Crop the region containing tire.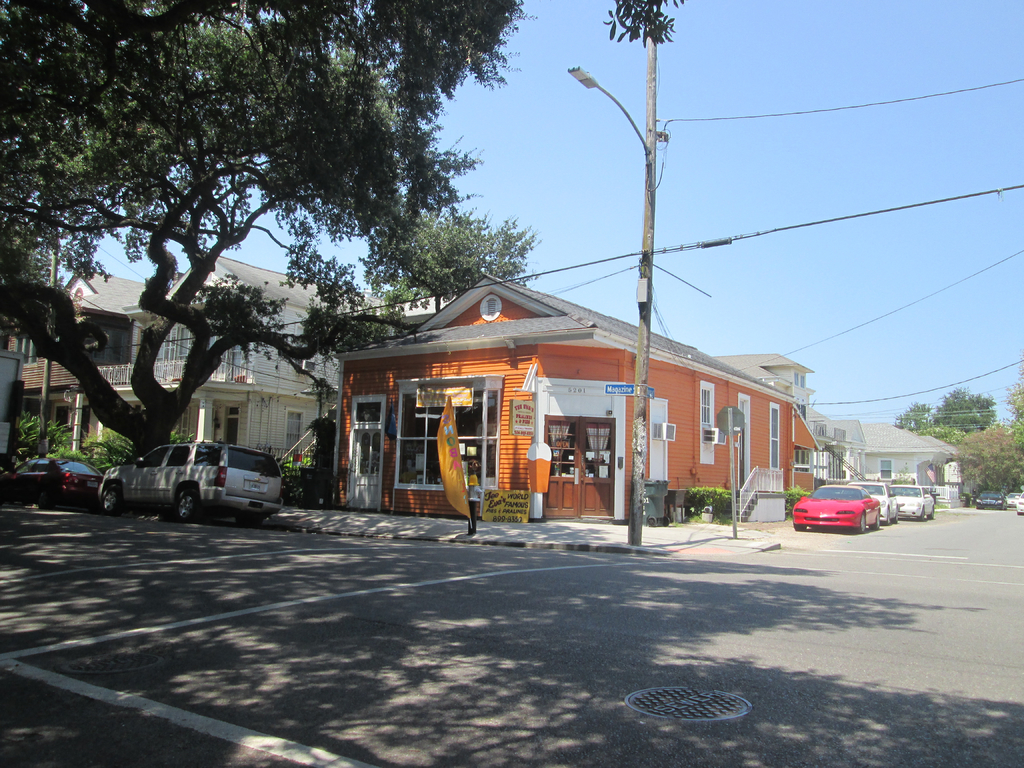
Crop region: <region>175, 488, 205, 522</region>.
